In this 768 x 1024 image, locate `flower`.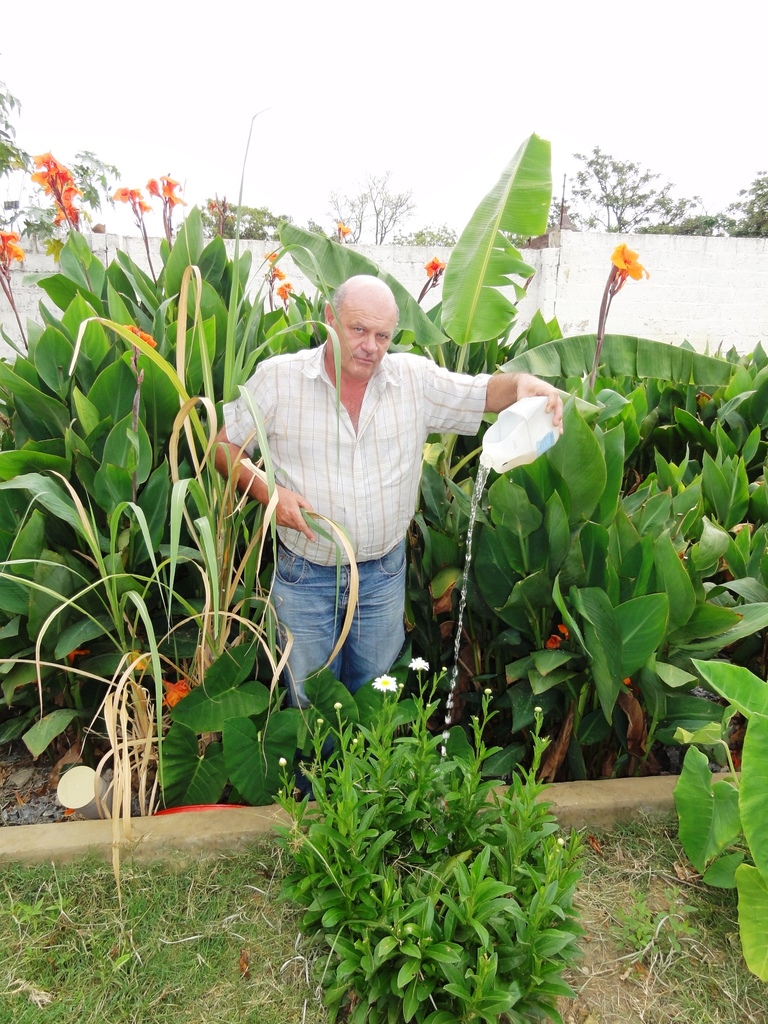
Bounding box: rect(145, 175, 184, 205).
